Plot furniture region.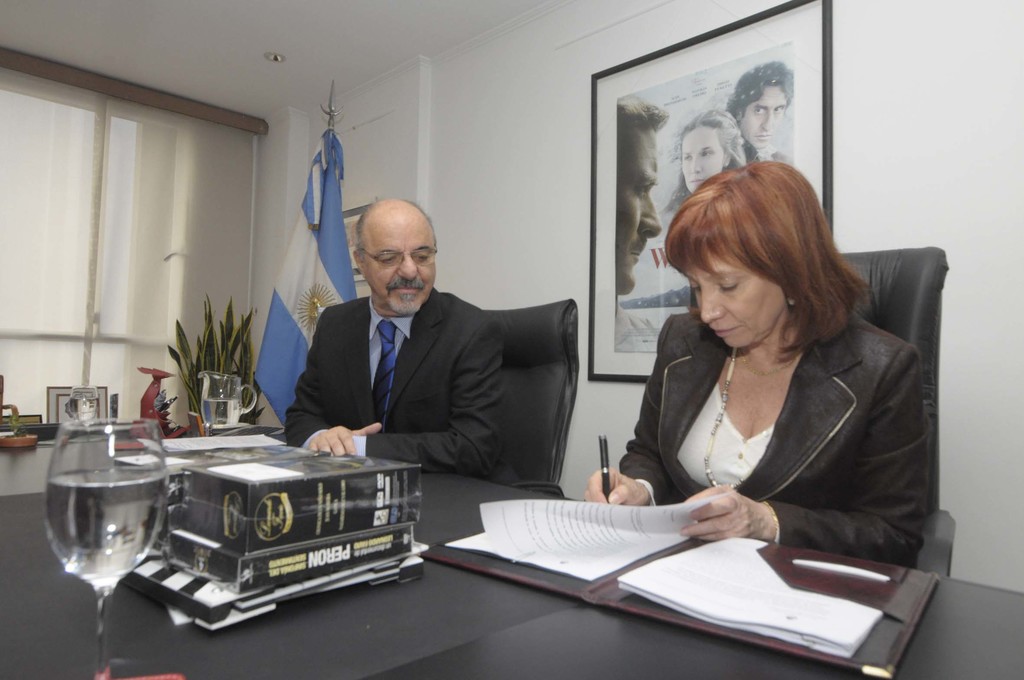
Plotted at select_region(0, 416, 1023, 679).
